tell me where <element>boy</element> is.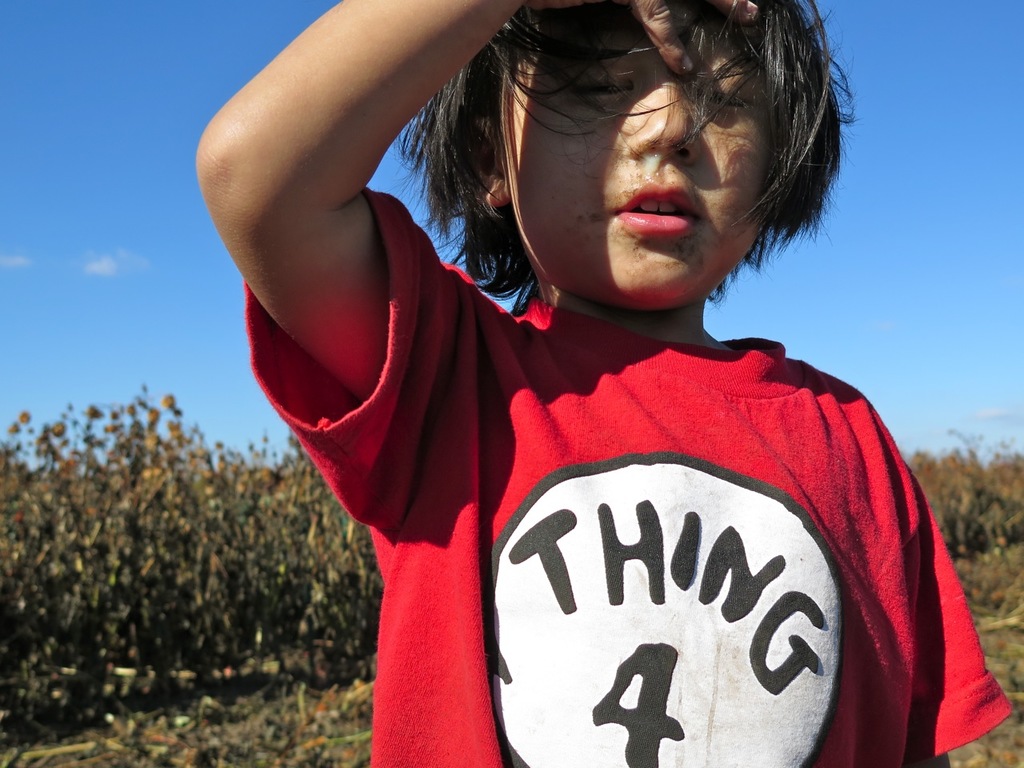
<element>boy</element> is at [224,0,967,757].
